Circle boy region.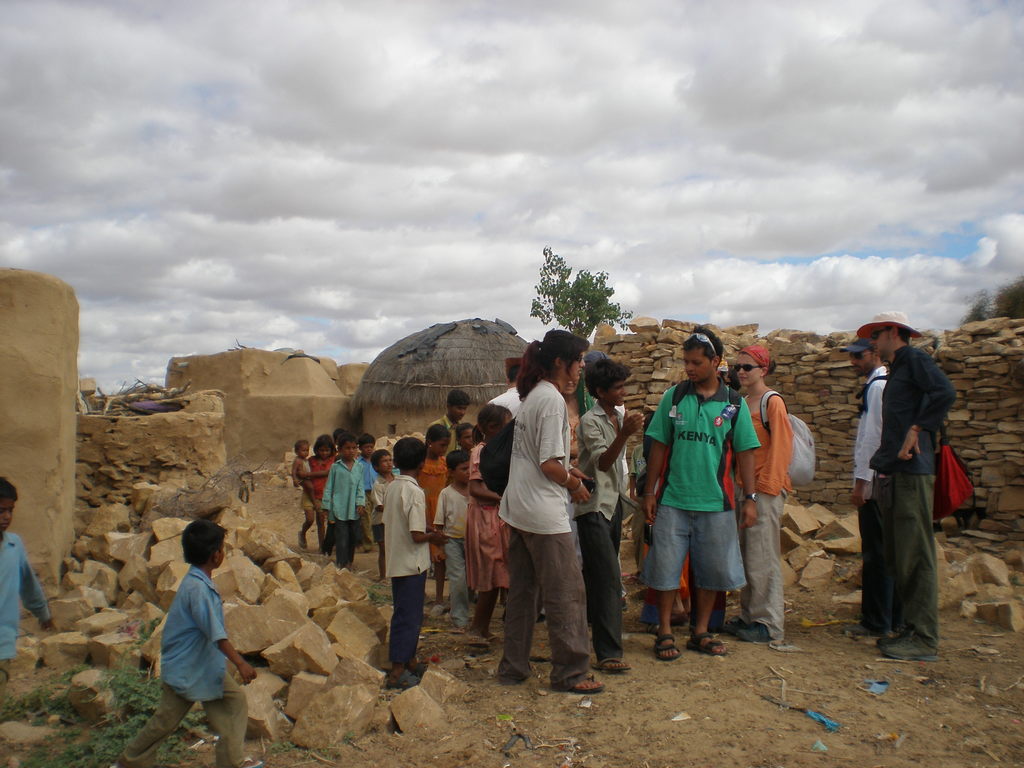
Region: {"x1": 114, "y1": 521, "x2": 256, "y2": 767}.
